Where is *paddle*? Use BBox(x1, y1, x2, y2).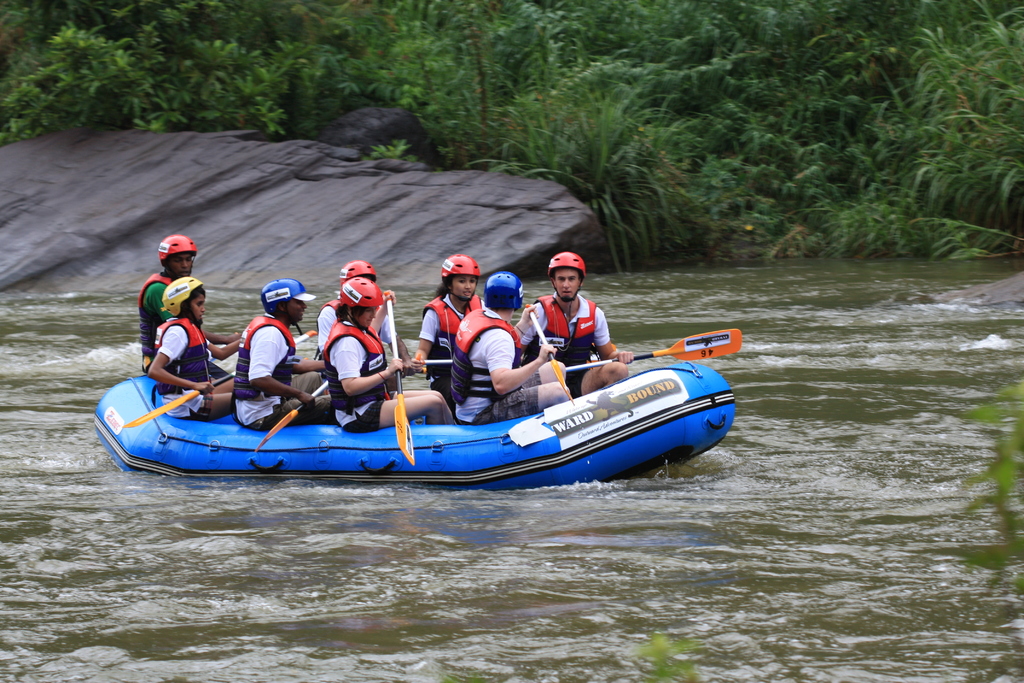
BBox(122, 330, 317, 431).
